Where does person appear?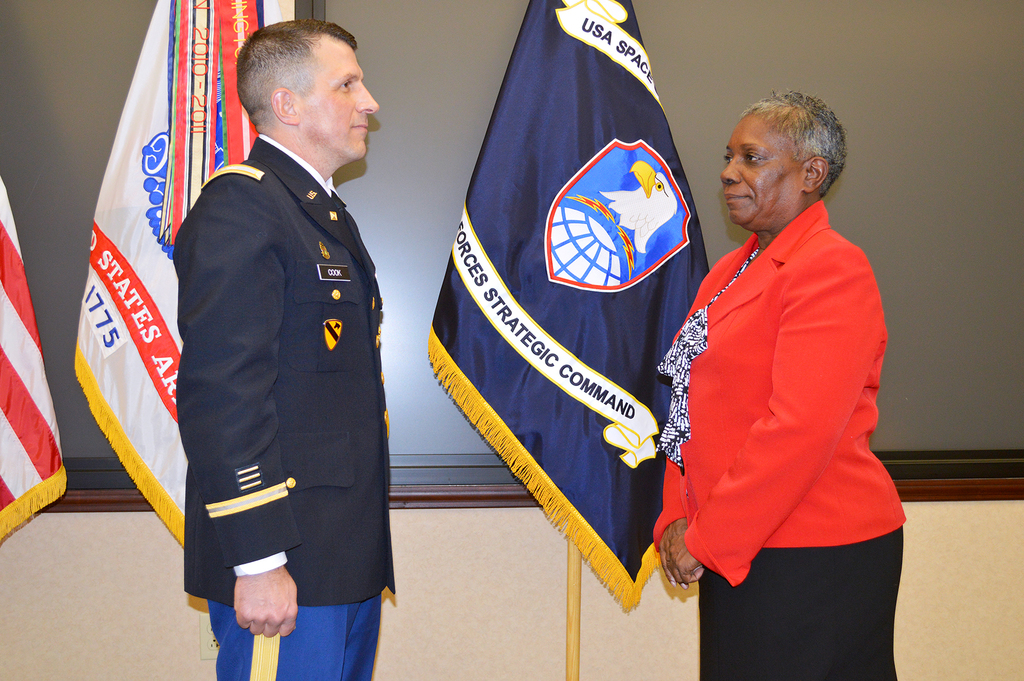
Appears at x1=167 y1=16 x2=392 y2=680.
